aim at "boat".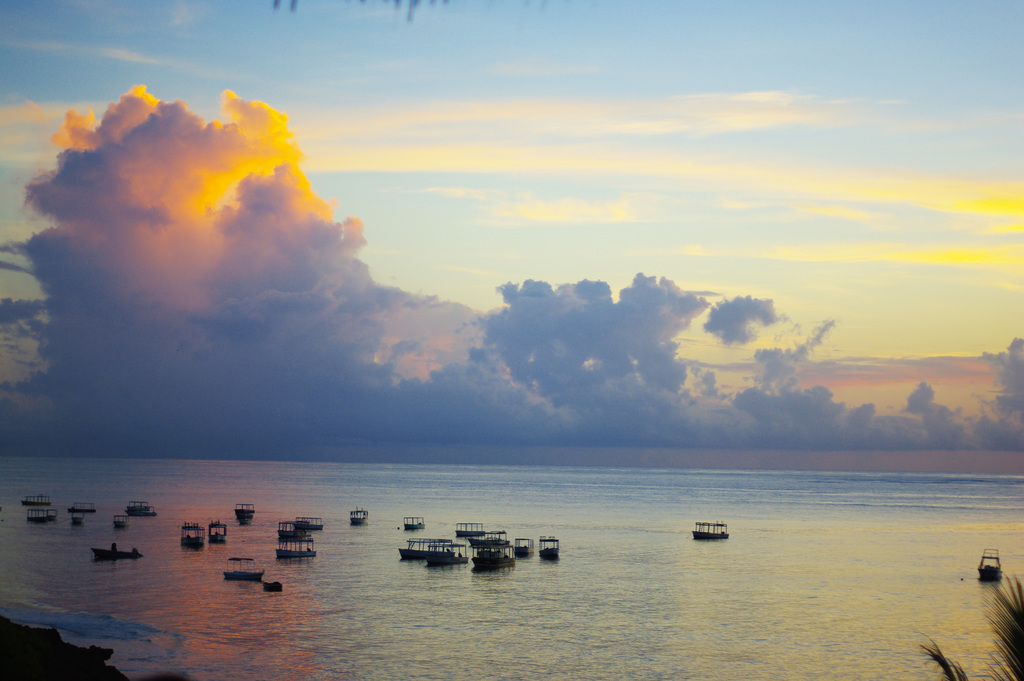
Aimed at {"left": 693, "top": 518, "right": 730, "bottom": 542}.
